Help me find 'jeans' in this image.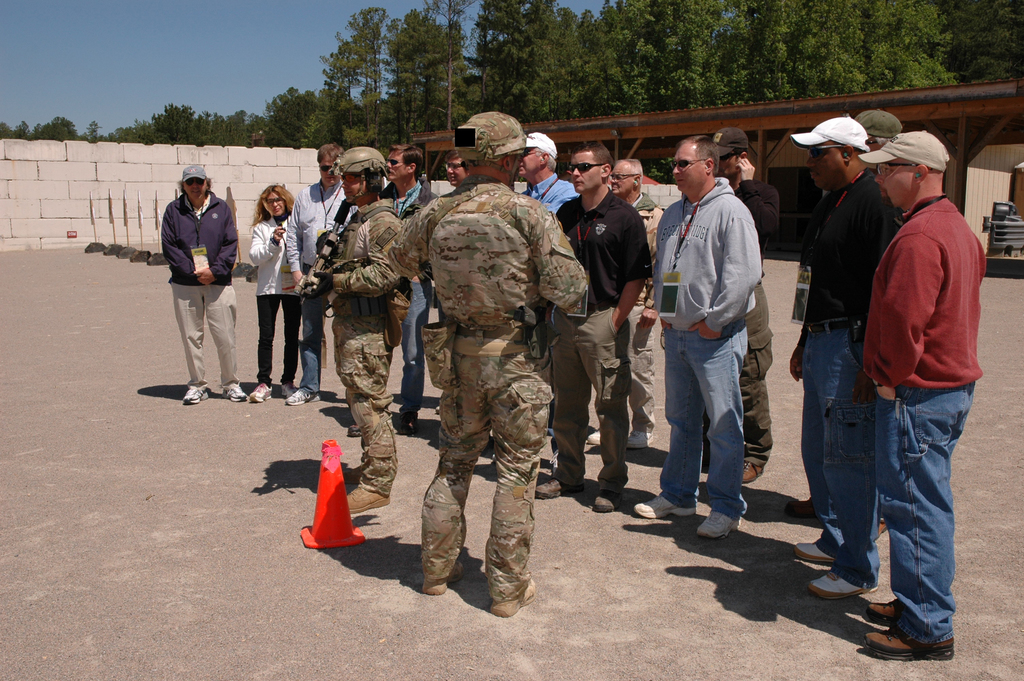
Found it: x1=401, y1=277, x2=436, y2=416.
